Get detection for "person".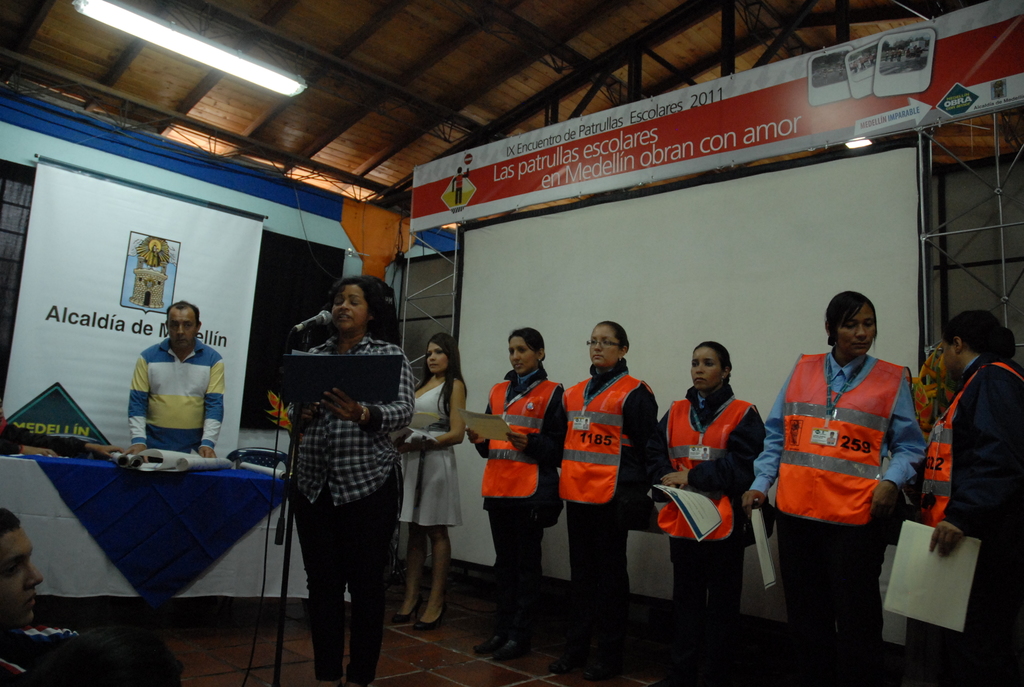
Detection: Rect(771, 269, 919, 651).
